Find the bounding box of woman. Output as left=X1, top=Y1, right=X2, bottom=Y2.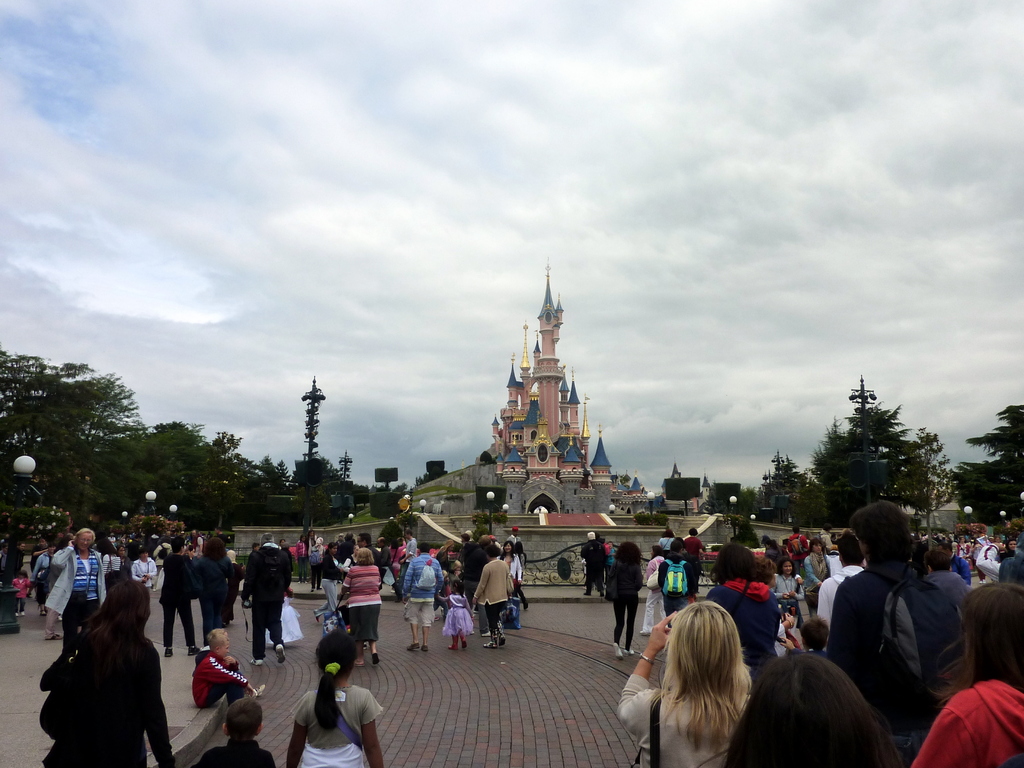
left=771, top=558, right=807, bottom=631.
